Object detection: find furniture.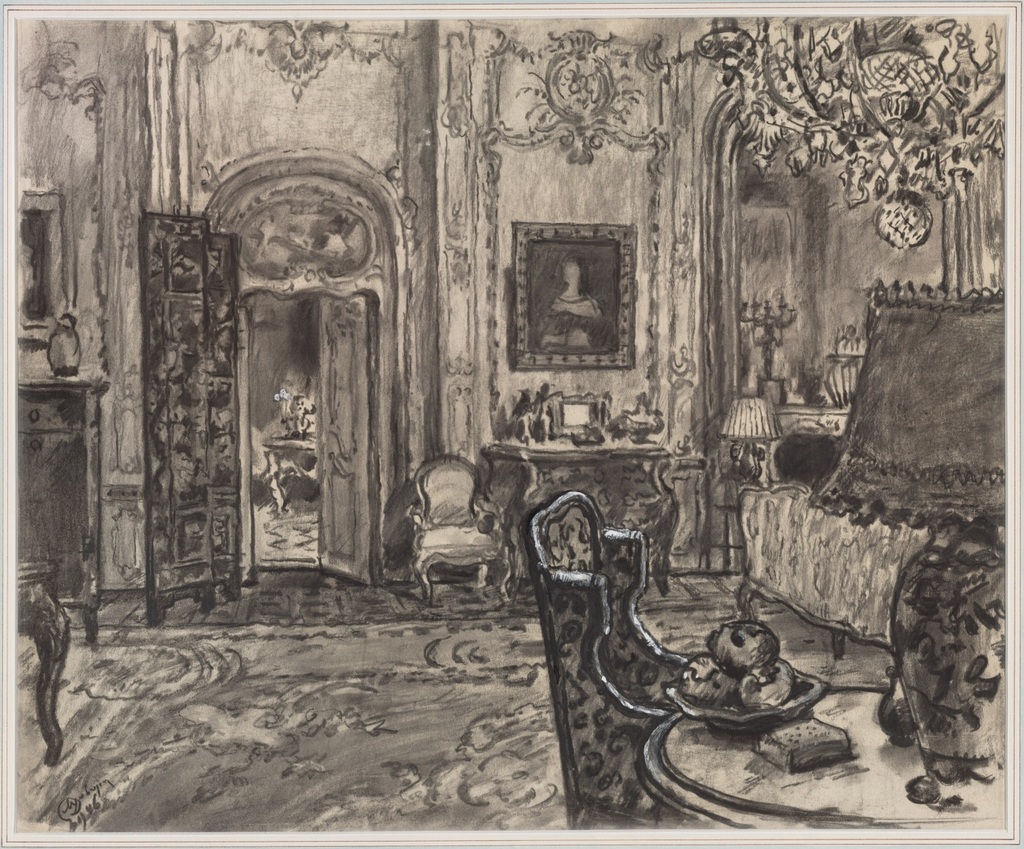
(x1=486, y1=446, x2=678, y2=594).
